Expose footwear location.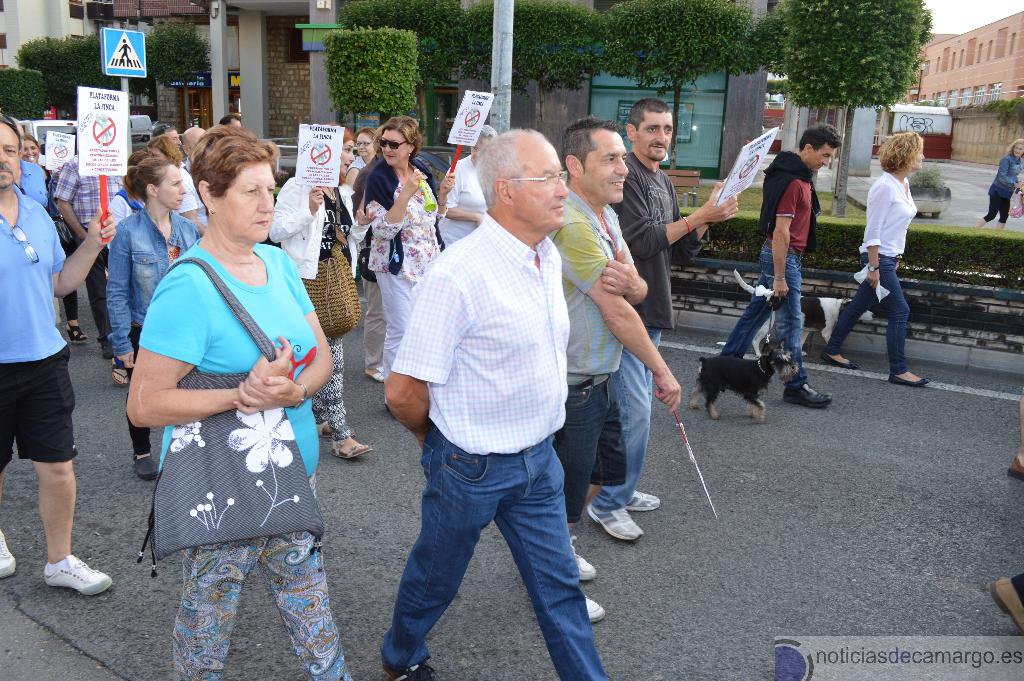
Exposed at locate(787, 382, 832, 414).
